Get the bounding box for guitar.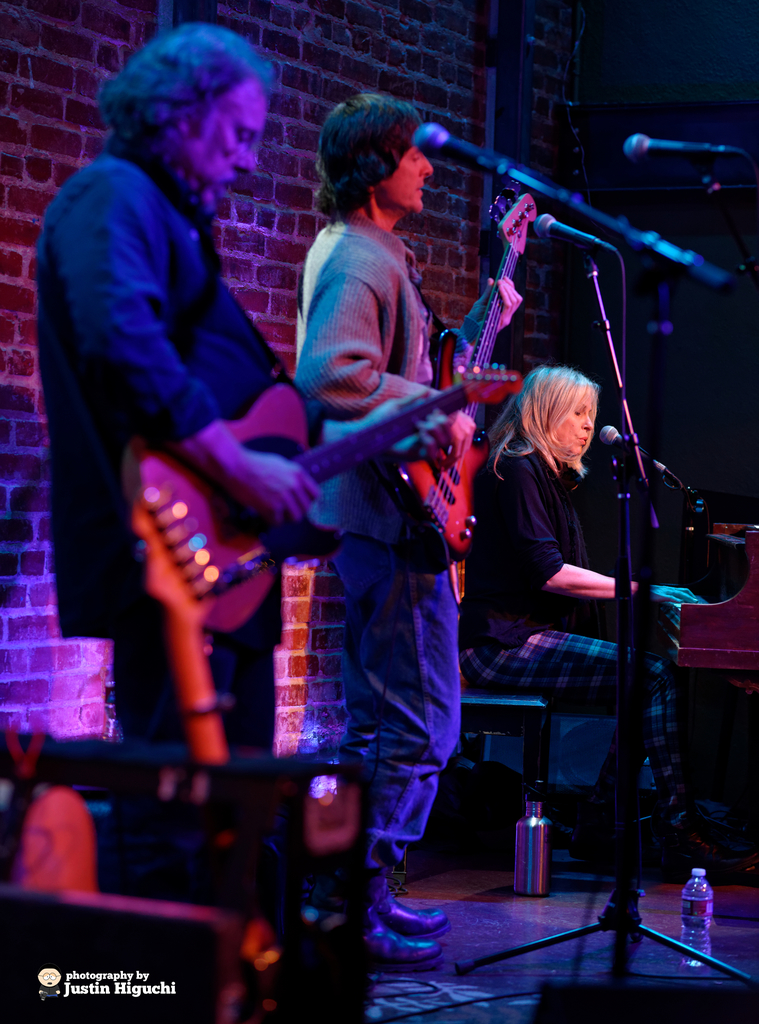
131,366,516,646.
